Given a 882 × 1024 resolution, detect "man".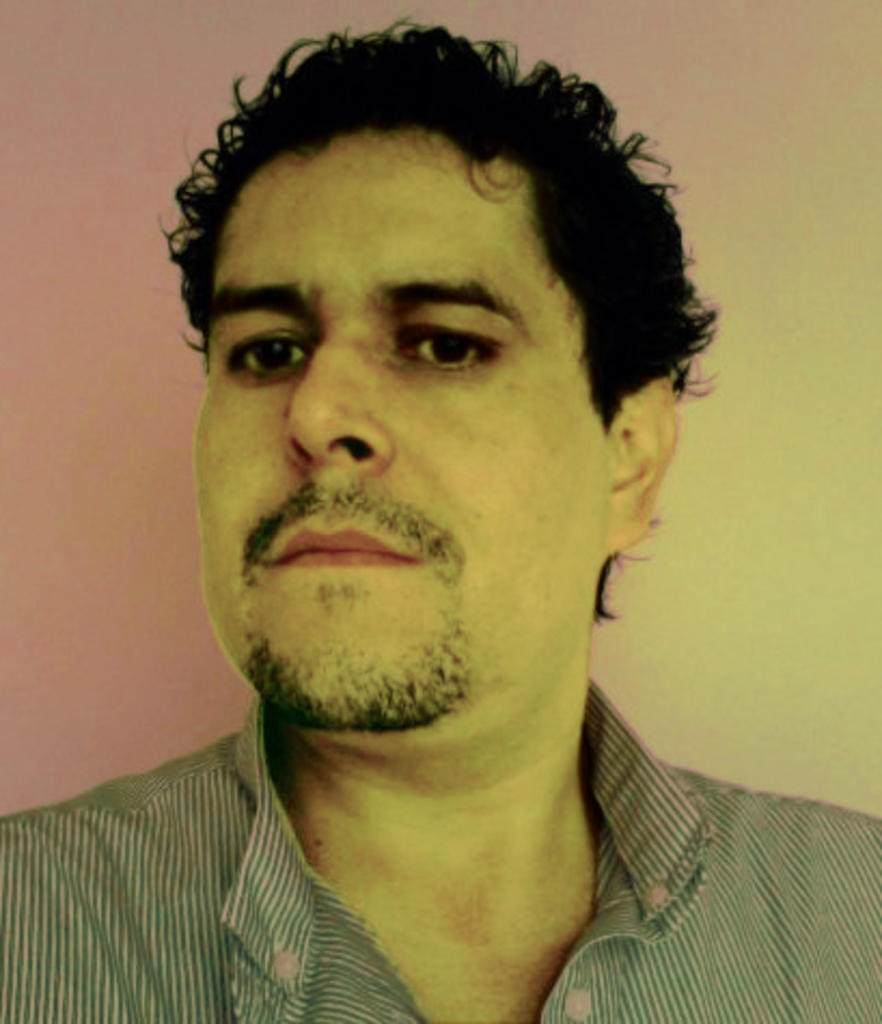
0,26,880,1022.
